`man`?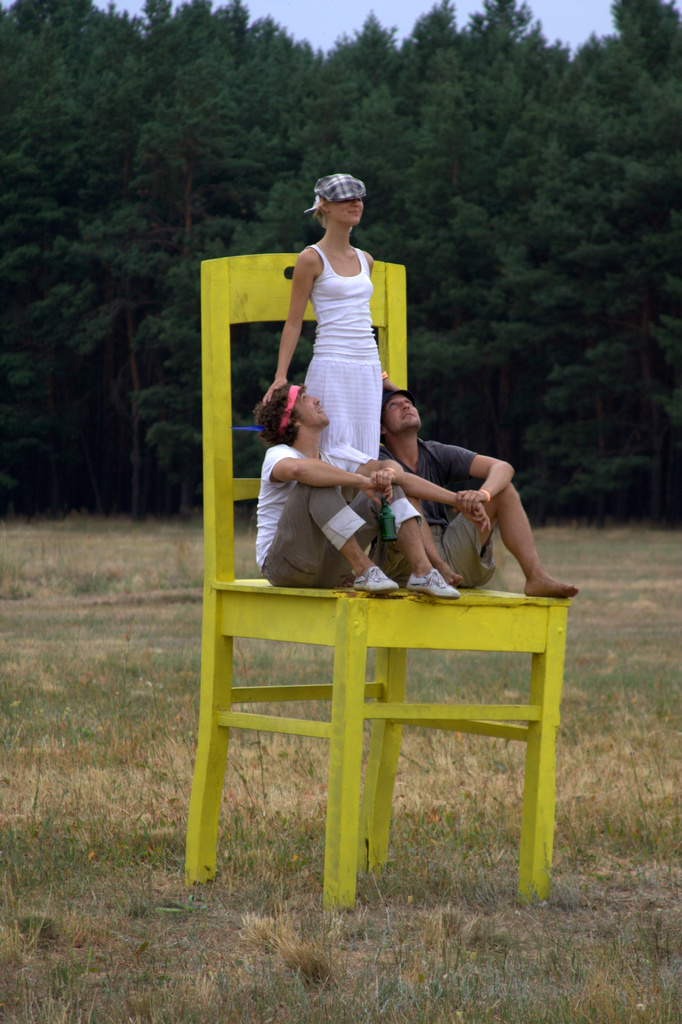
253,383,465,600
